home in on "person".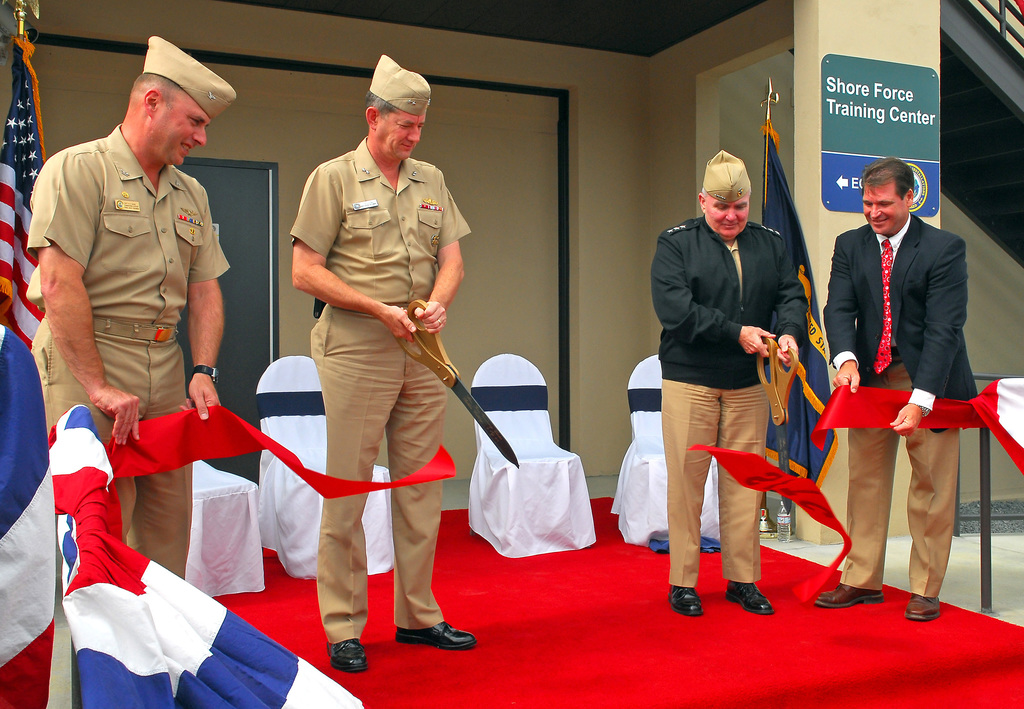
Homed in at 801, 155, 986, 628.
